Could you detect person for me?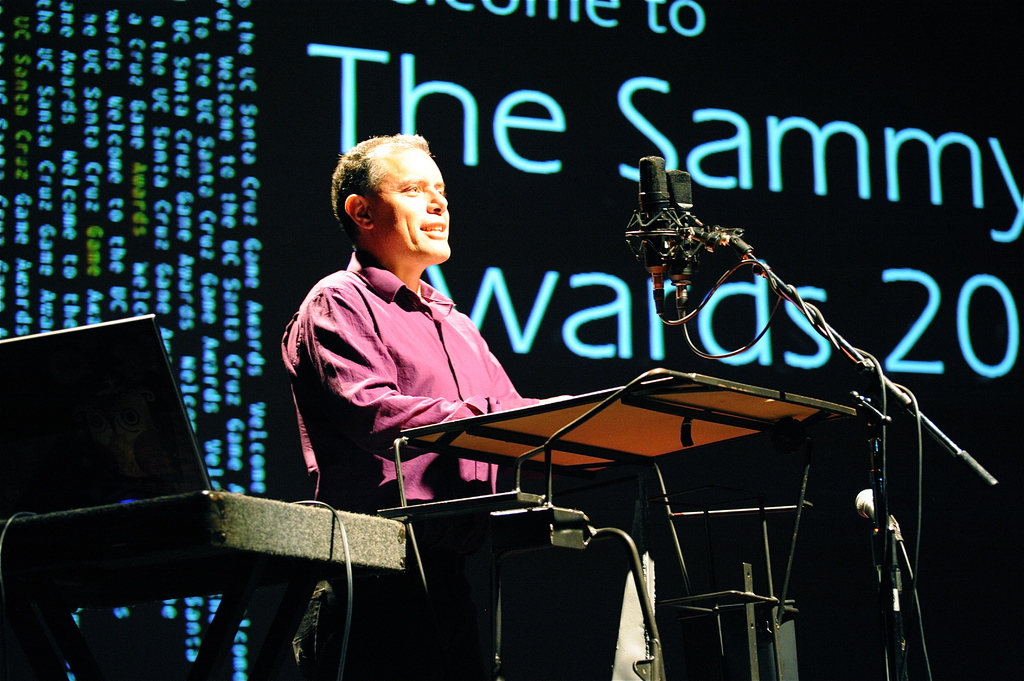
Detection result: bbox(293, 120, 542, 524).
